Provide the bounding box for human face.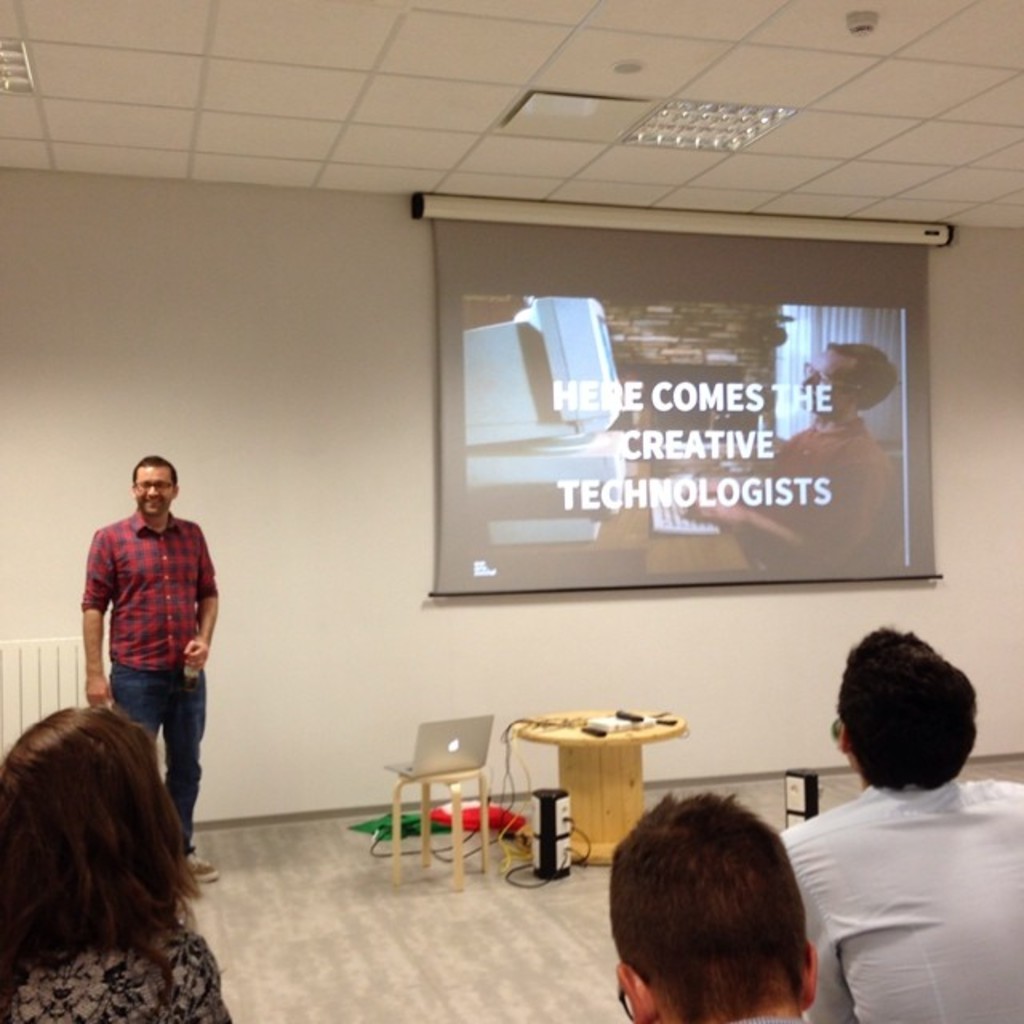
{"x1": 787, "y1": 352, "x2": 853, "y2": 424}.
